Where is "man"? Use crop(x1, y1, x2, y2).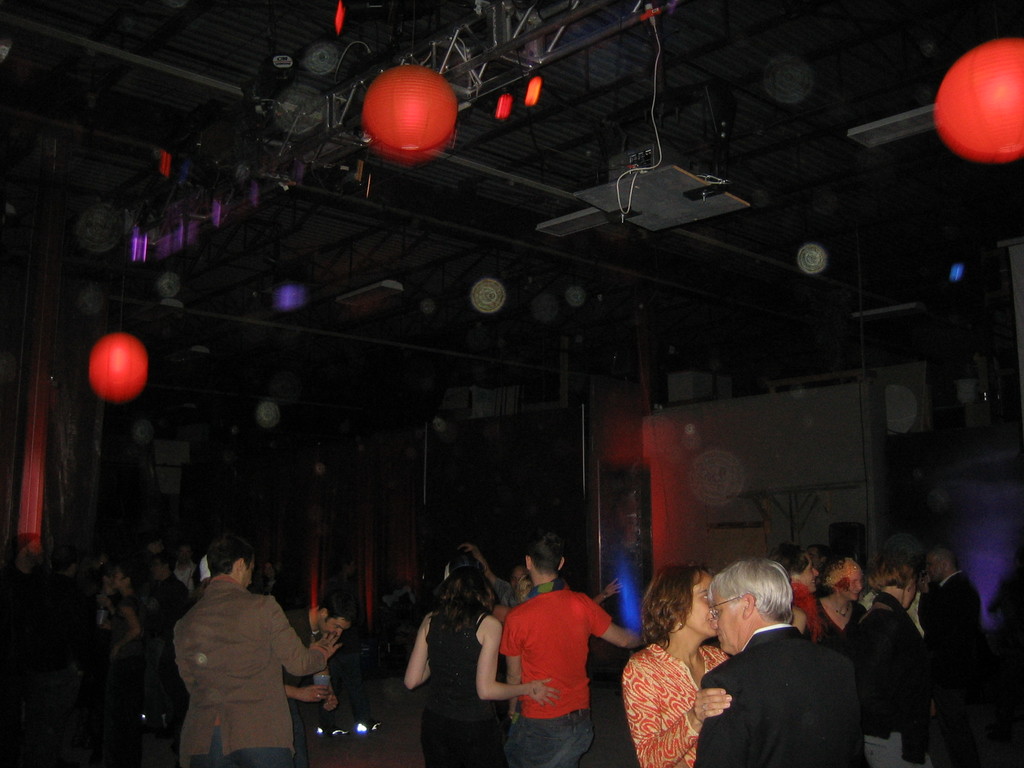
crop(662, 562, 869, 767).
